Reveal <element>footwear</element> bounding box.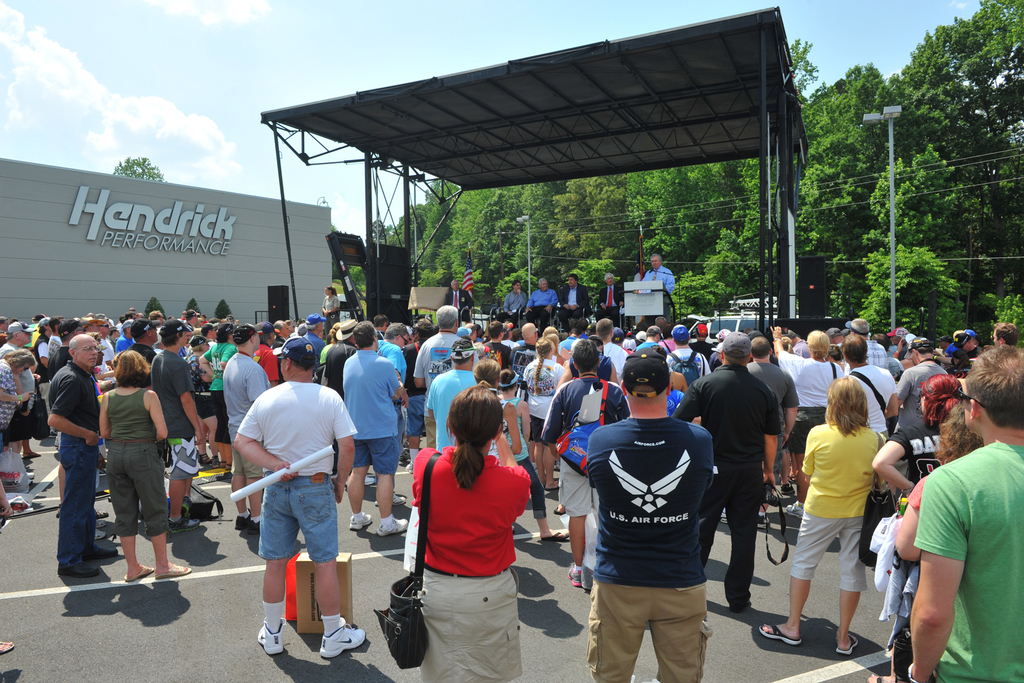
Revealed: (836, 633, 856, 654).
